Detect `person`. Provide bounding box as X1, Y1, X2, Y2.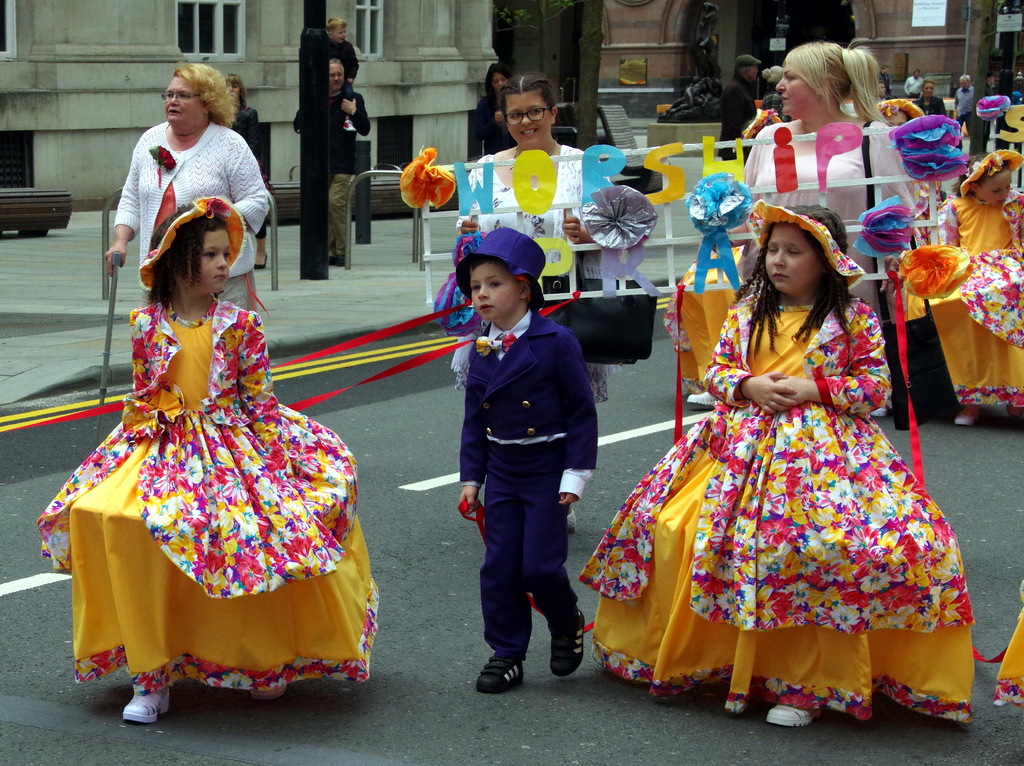
281, 53, 374, 263.
